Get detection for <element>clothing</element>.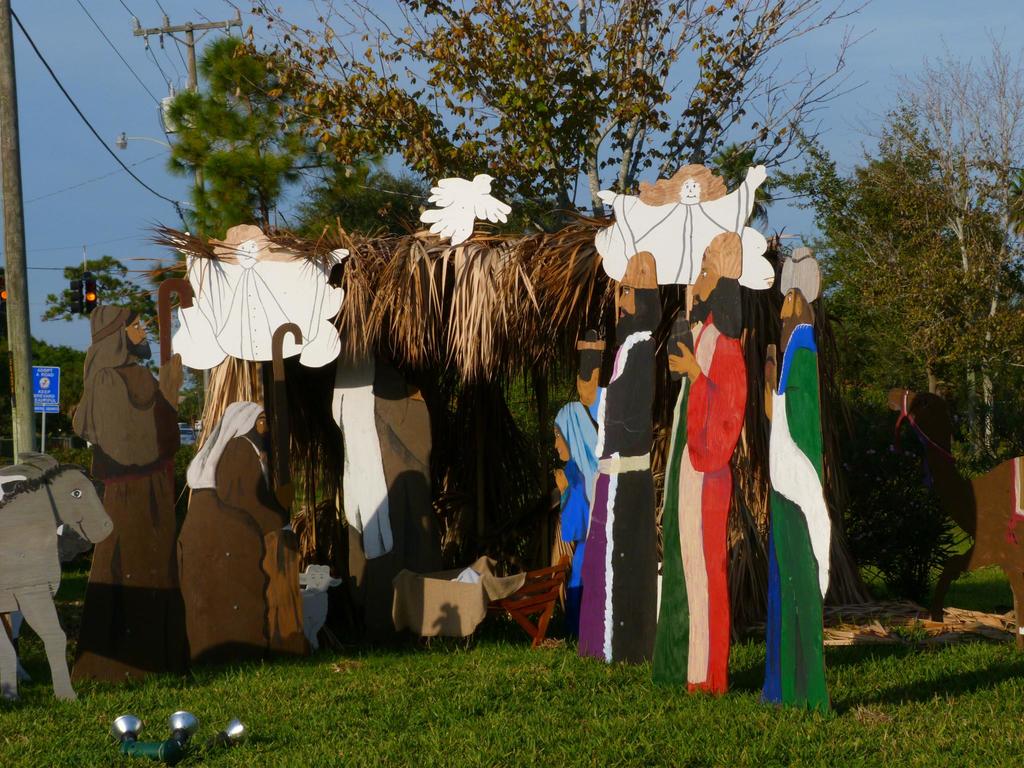
Detection: (x1=559, y1=401, x2=602, y2=586).
